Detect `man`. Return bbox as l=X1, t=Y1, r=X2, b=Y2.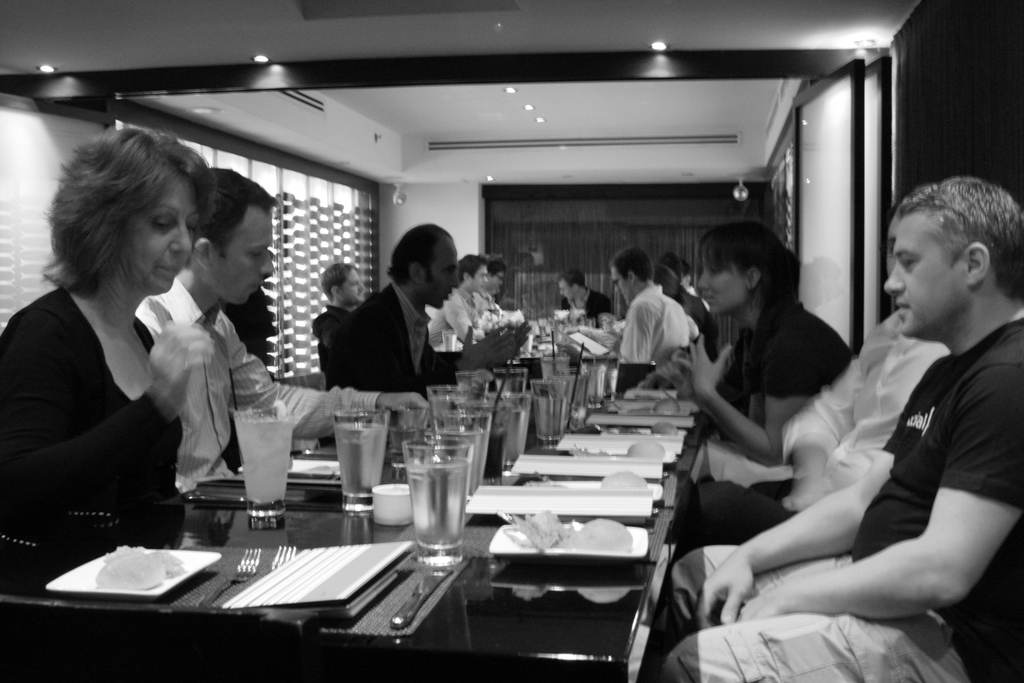
l=648, t=174, r=1023, b=682.
